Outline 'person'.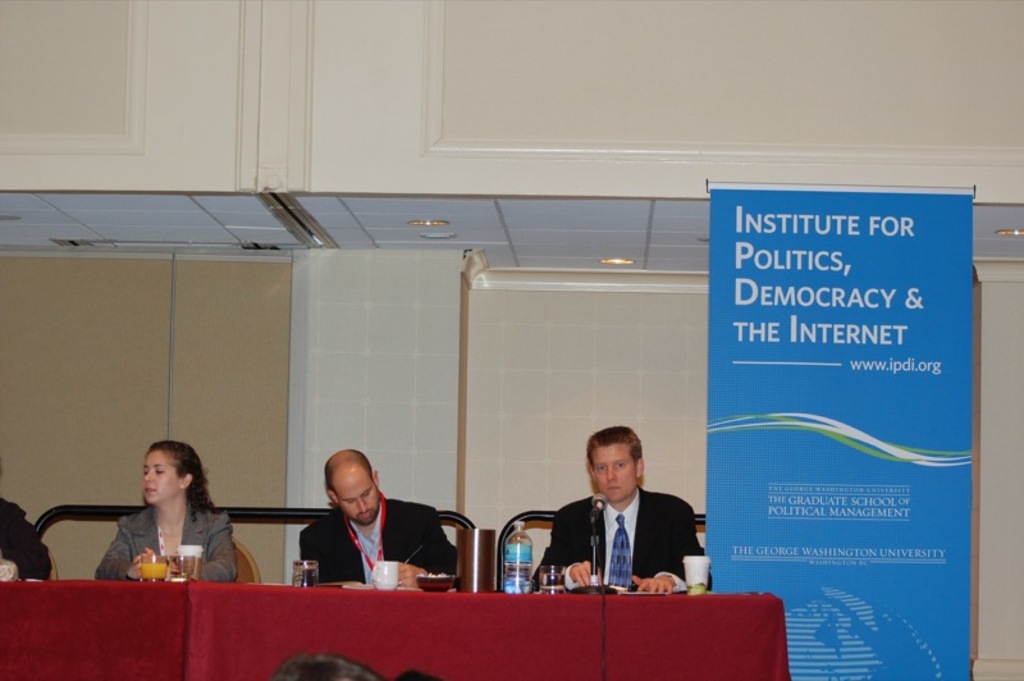
Outline: 0 497 52 591.
